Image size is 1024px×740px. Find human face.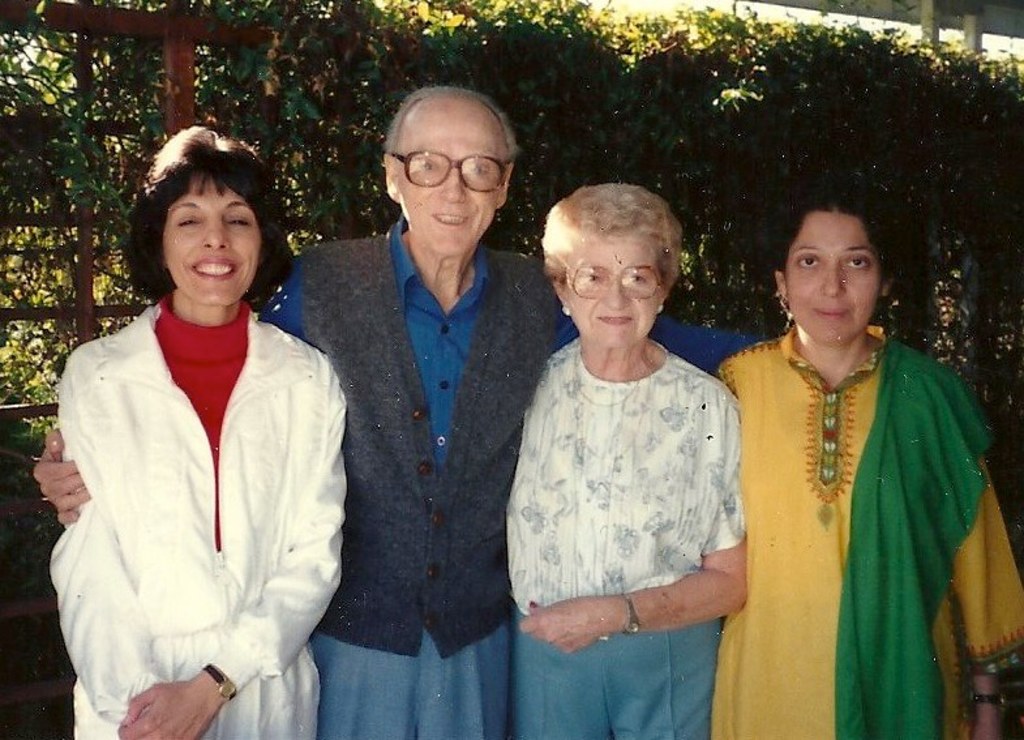
region(391, 98, 506, 254).
